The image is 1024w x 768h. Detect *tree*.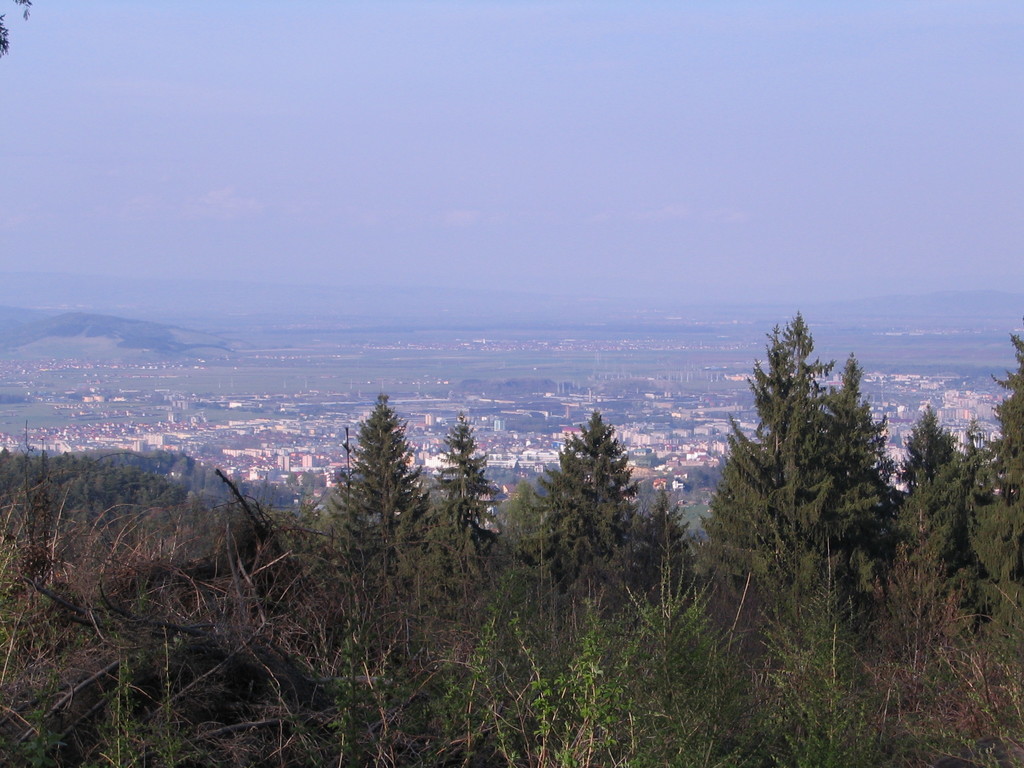
Detection: Rect(832, 353, 902, 550).
